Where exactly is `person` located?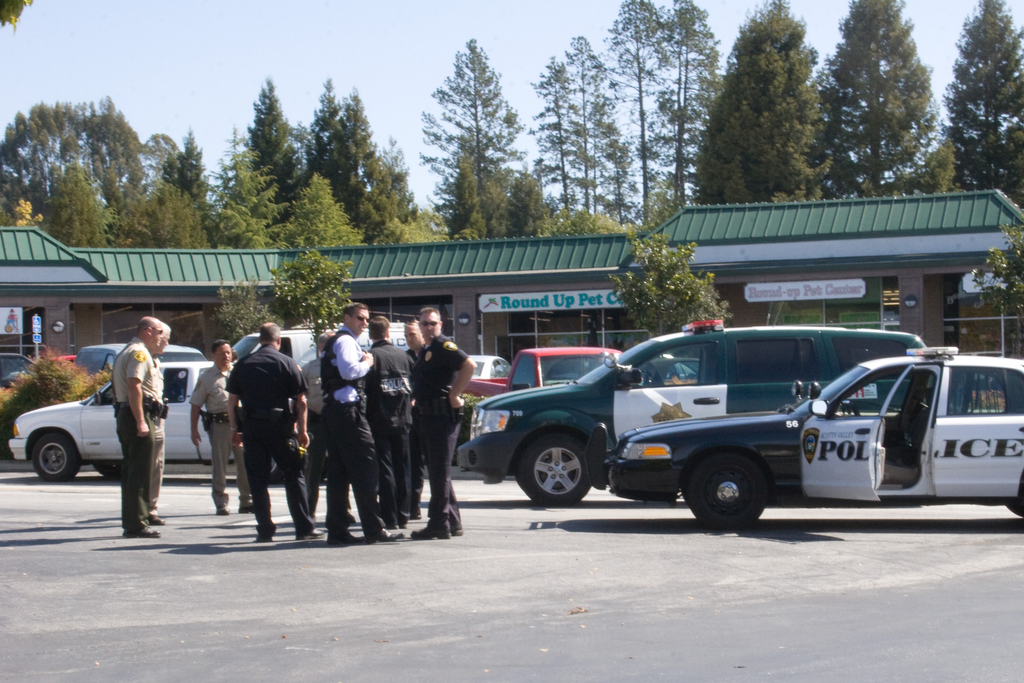
Its bounding box is x1=148, y1=325, x2=172, y2=524.
